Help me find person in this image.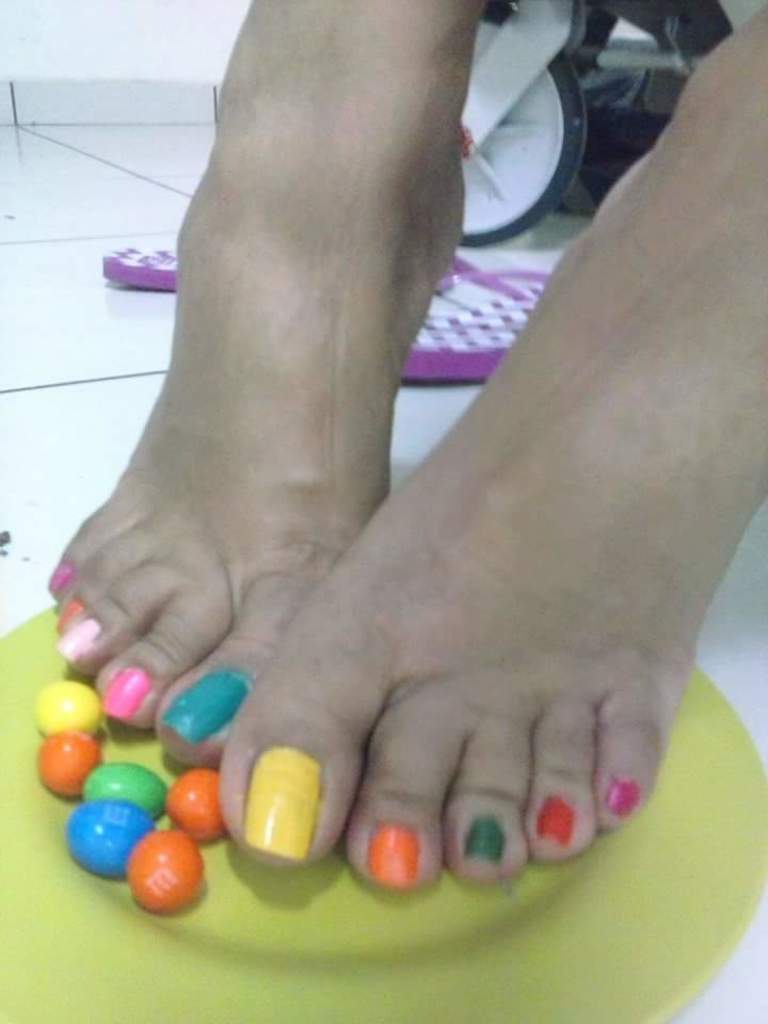
Found it: [52, 0, 767, 886].
